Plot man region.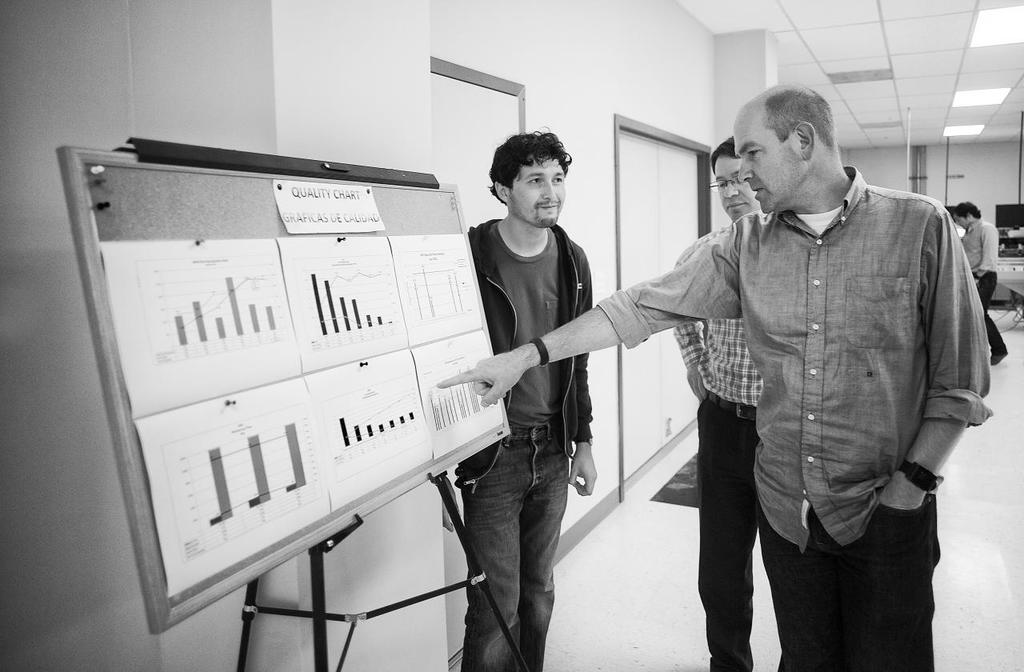
Plotted at [left=443, top=122, right=607, bottom=671].
